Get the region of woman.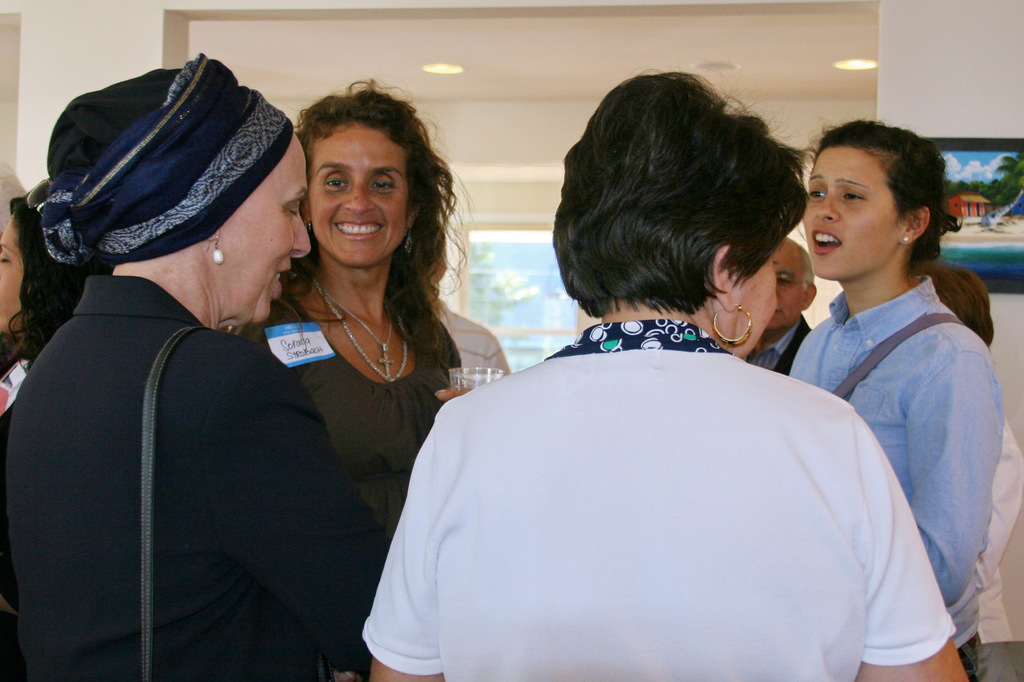
bbox(0, 187, 88, 412).
